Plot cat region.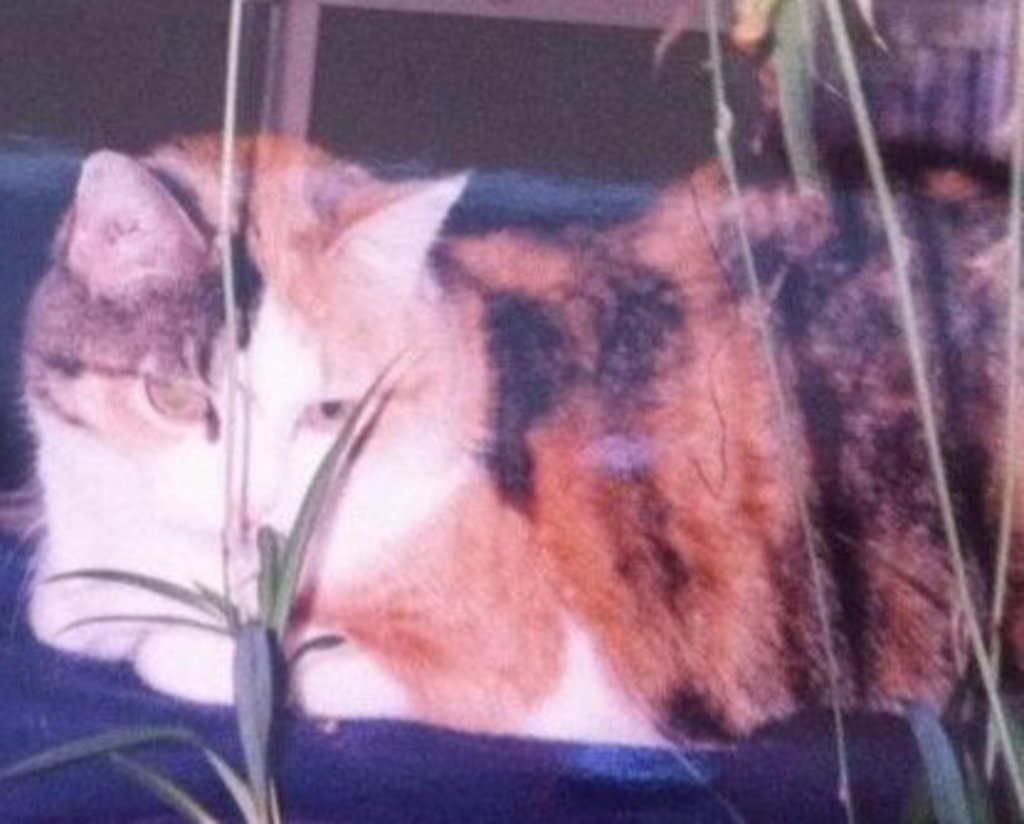
Plotted at [20, 133, 1022, 748].
